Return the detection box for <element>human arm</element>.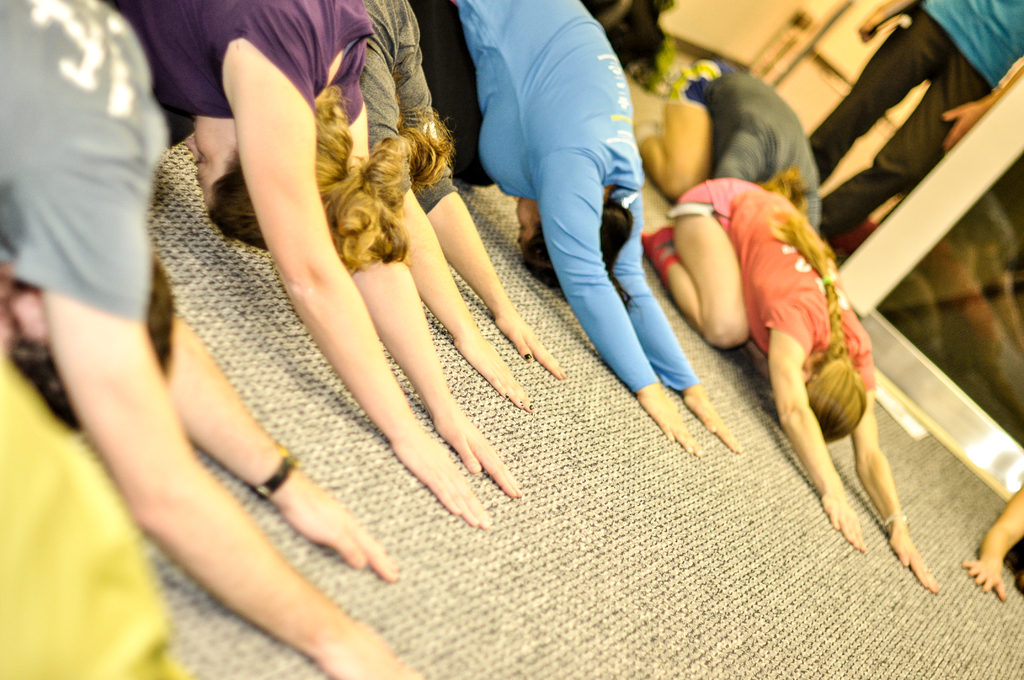
box(937, 42, 1023, 163).
